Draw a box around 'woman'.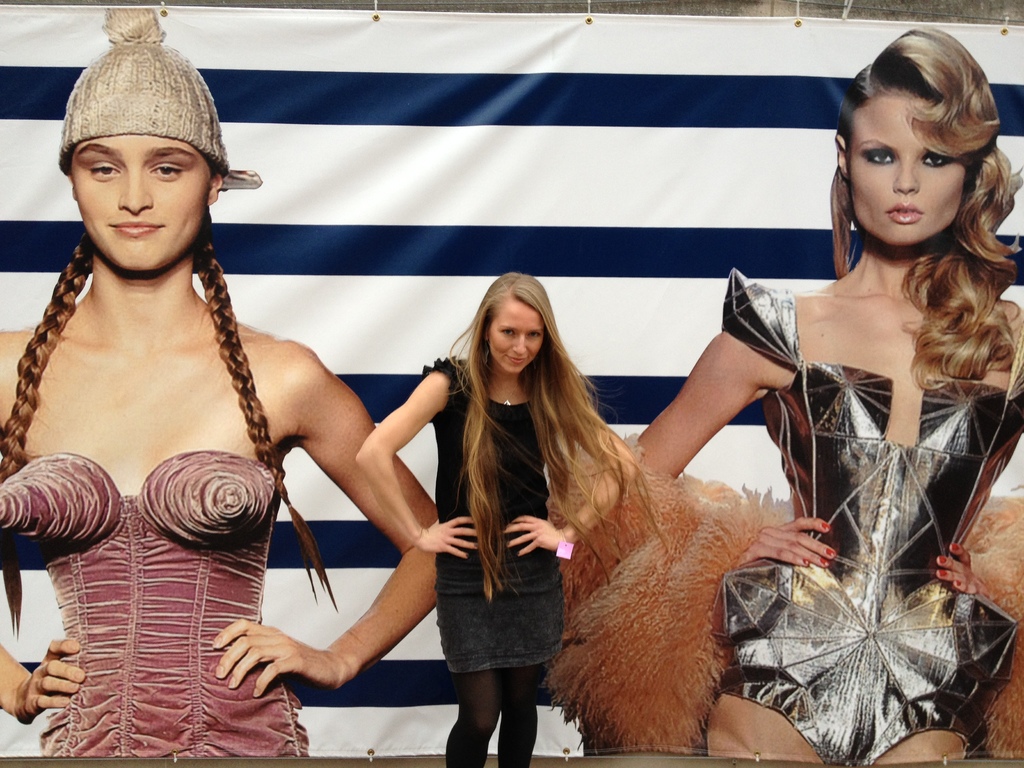
[353, 271, 653, 767].
